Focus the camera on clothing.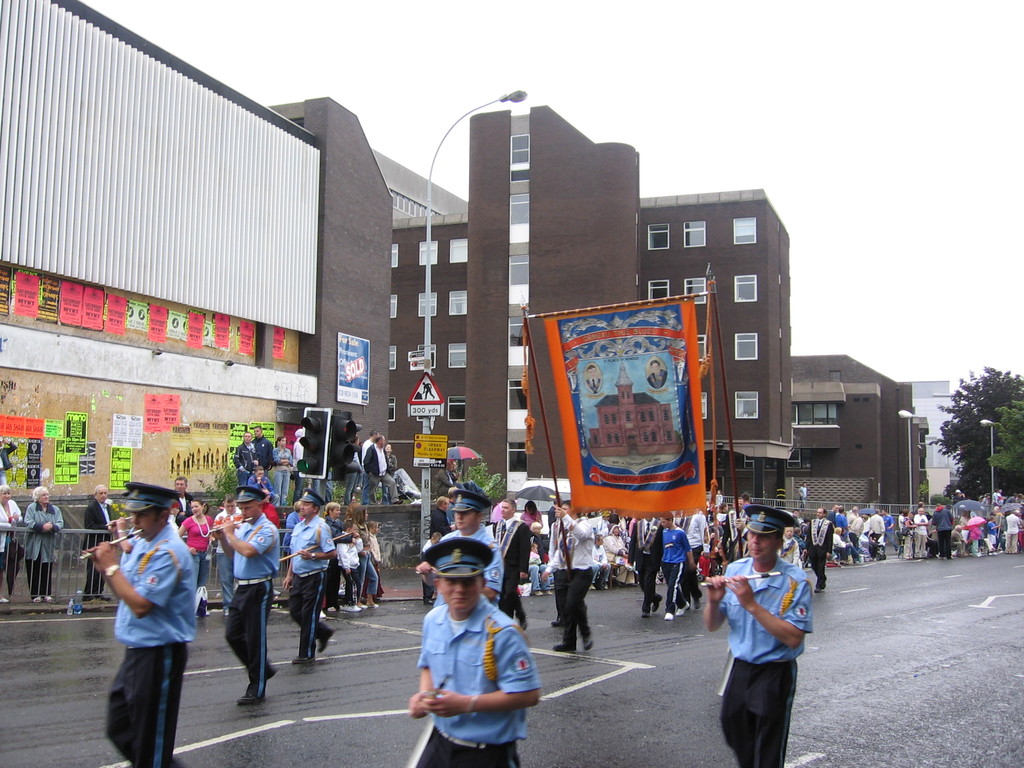
Focus region: left=408, top=595, right=540, bottom=748.
